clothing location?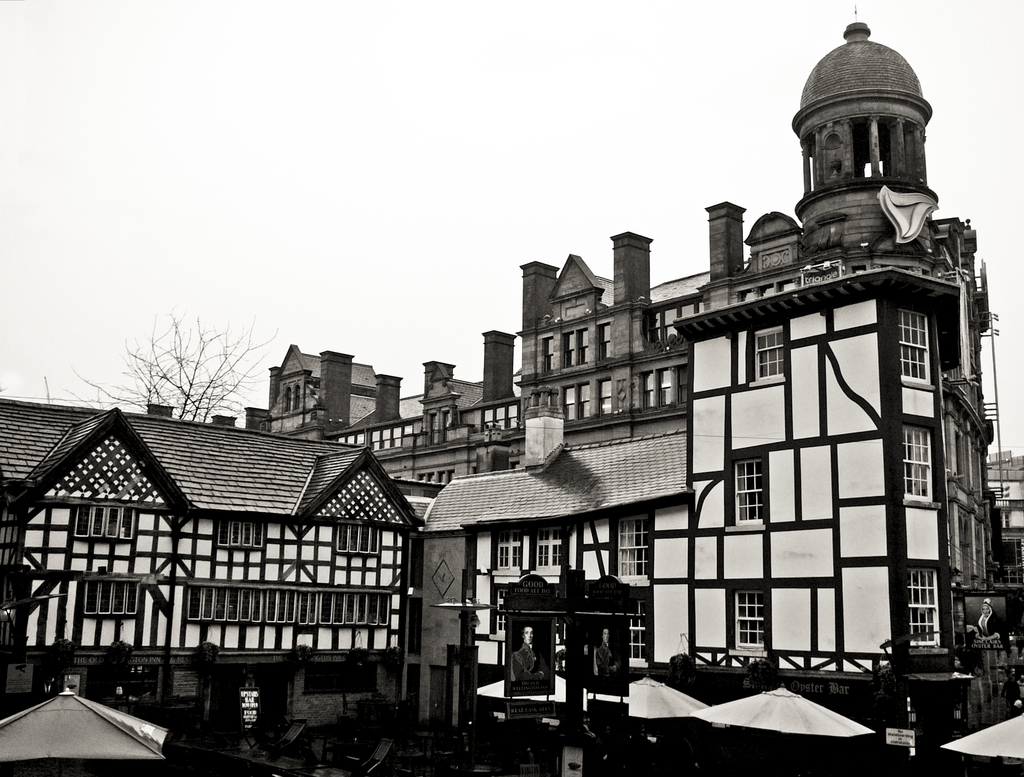
(968, 599, 1007, 646)
